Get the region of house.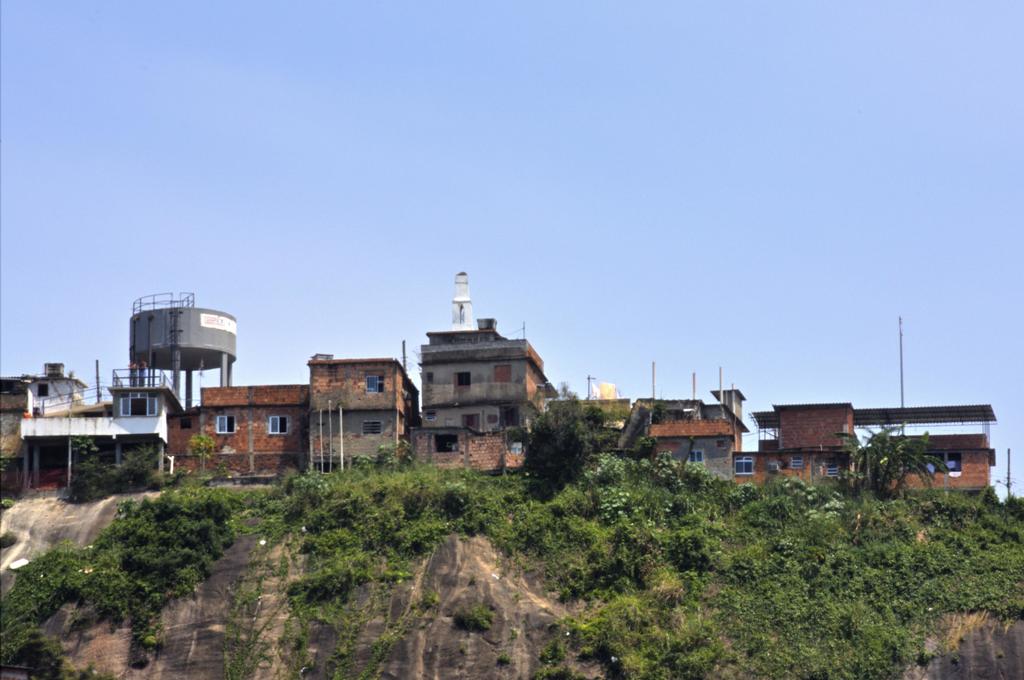
x1=407, y1=272, x2=558, y2=473.
